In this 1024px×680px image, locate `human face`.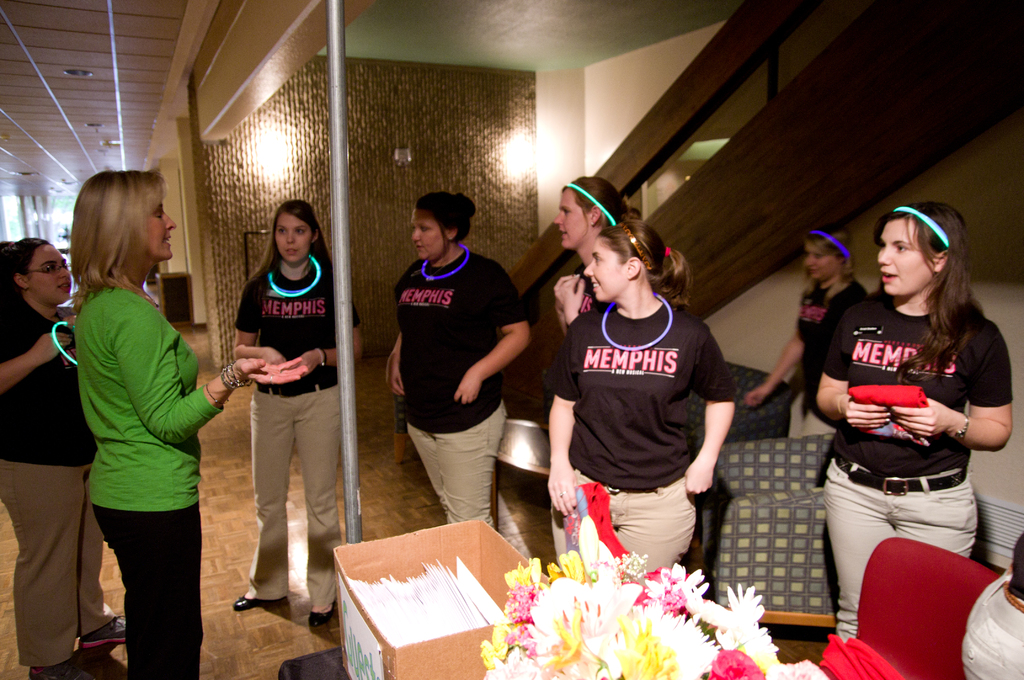
Bounding box: left=878, top=222, right=936, bottom=296.
